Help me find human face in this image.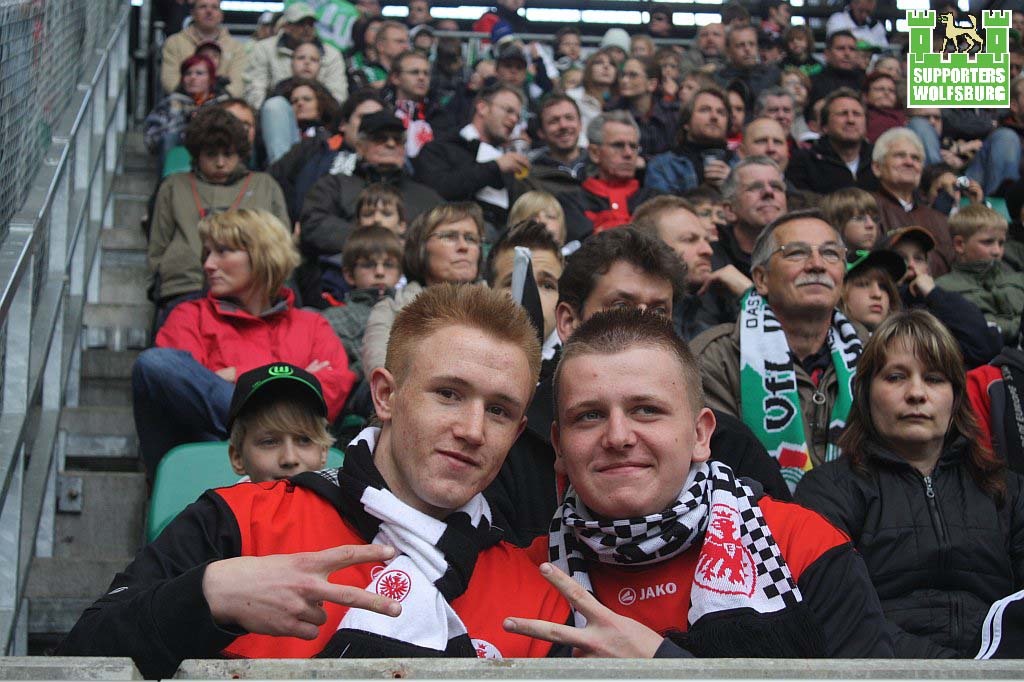
Found it: (x1=883, y1=236, x2=931, y2=297).
